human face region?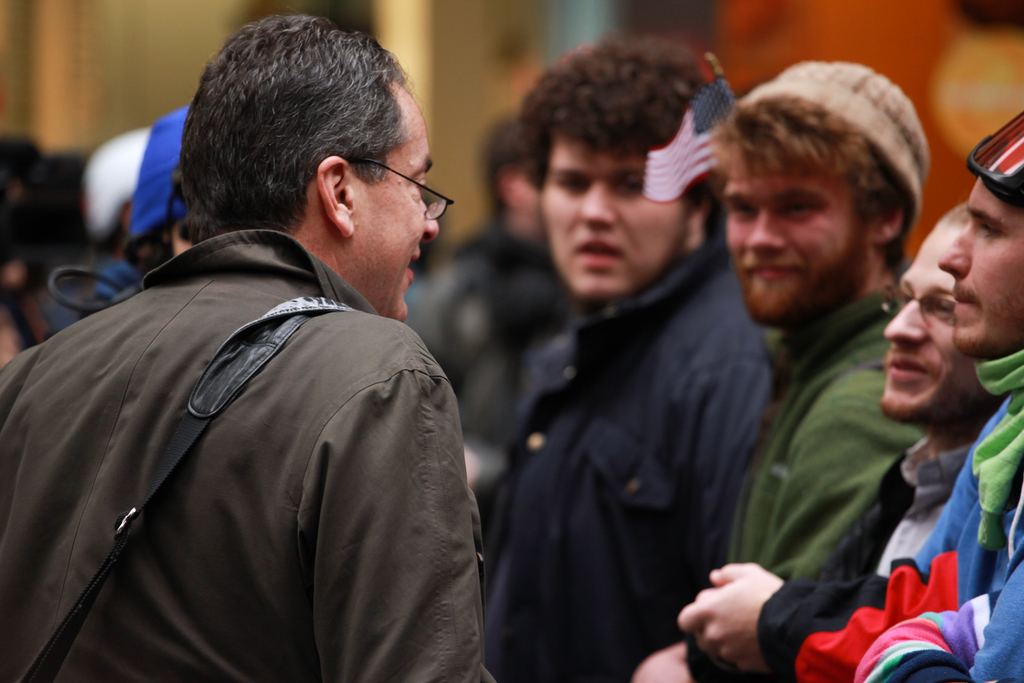
(left=935, top=176, right=1023, bottom=357)
